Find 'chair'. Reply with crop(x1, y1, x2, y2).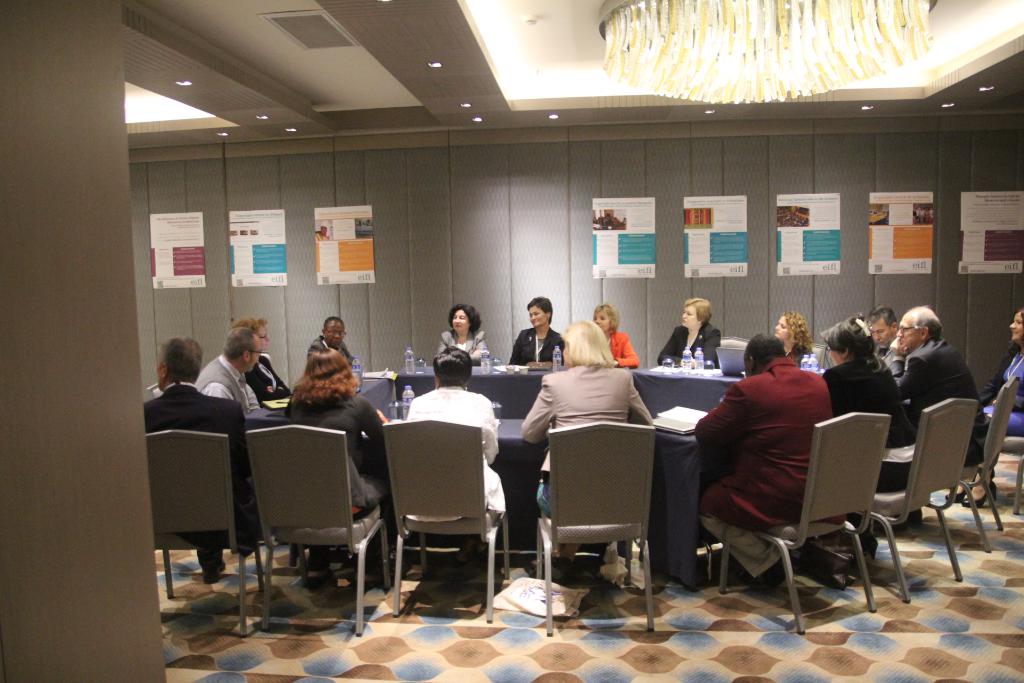
crop(872, 397, 980, 602).
